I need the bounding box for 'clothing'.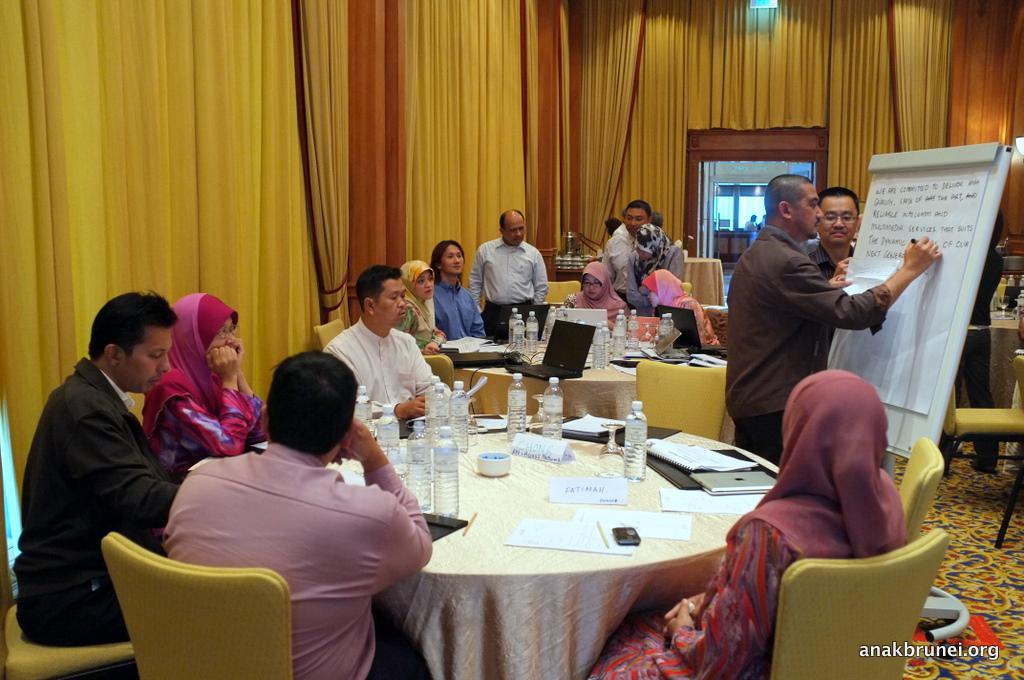
Here it is: (590,361,908,679).
